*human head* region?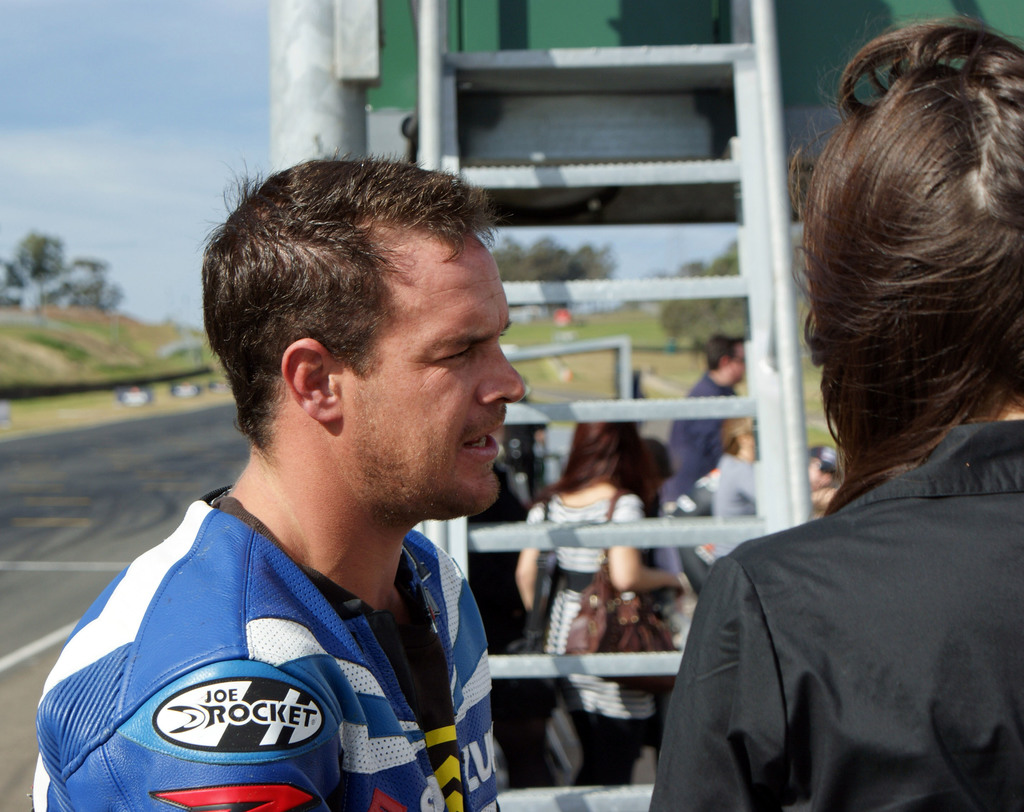
<box>804,12,1000,470</box>
